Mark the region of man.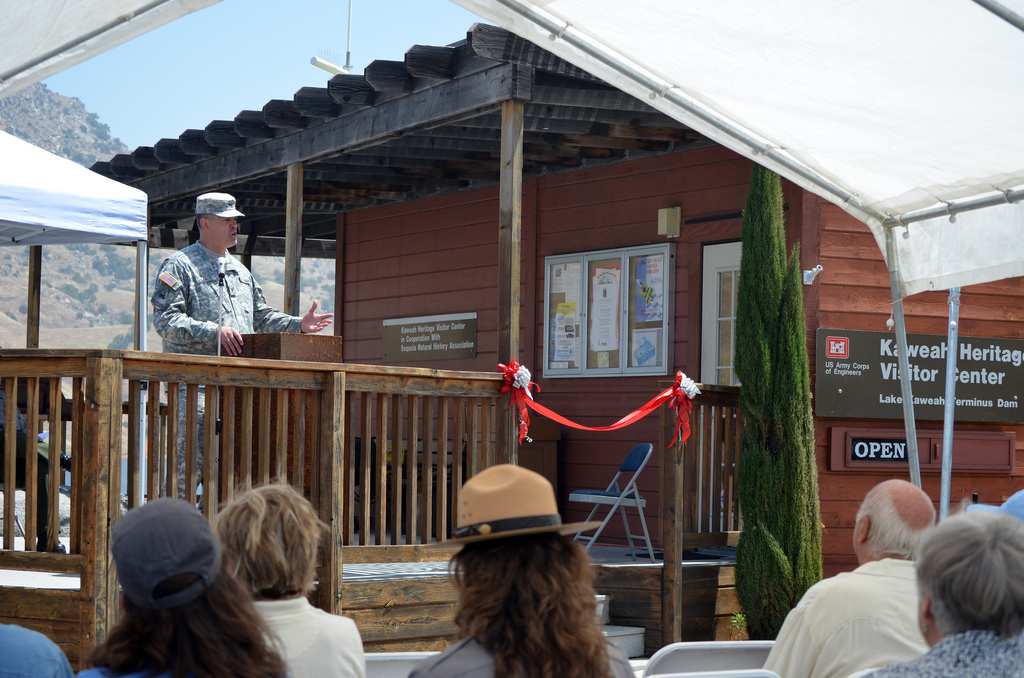
Region: <box>152,189,335,510</box>.
